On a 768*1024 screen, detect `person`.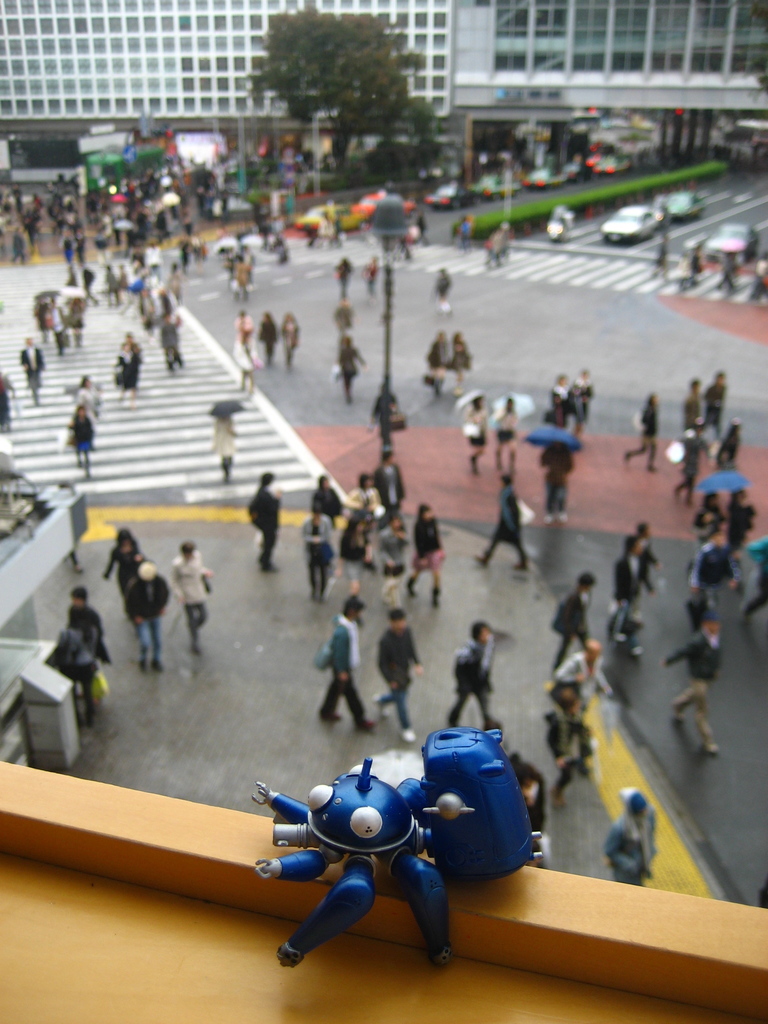
[left=686, top=378, right=705, bottom=440].
